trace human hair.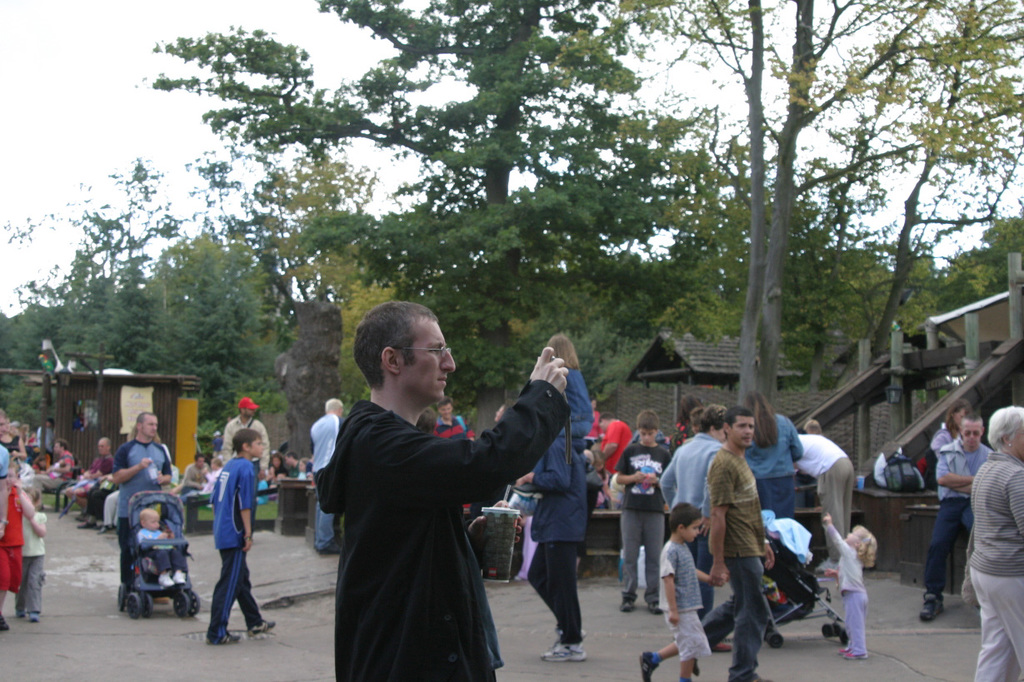
Traced to rect(960, 410, 982, 434).
